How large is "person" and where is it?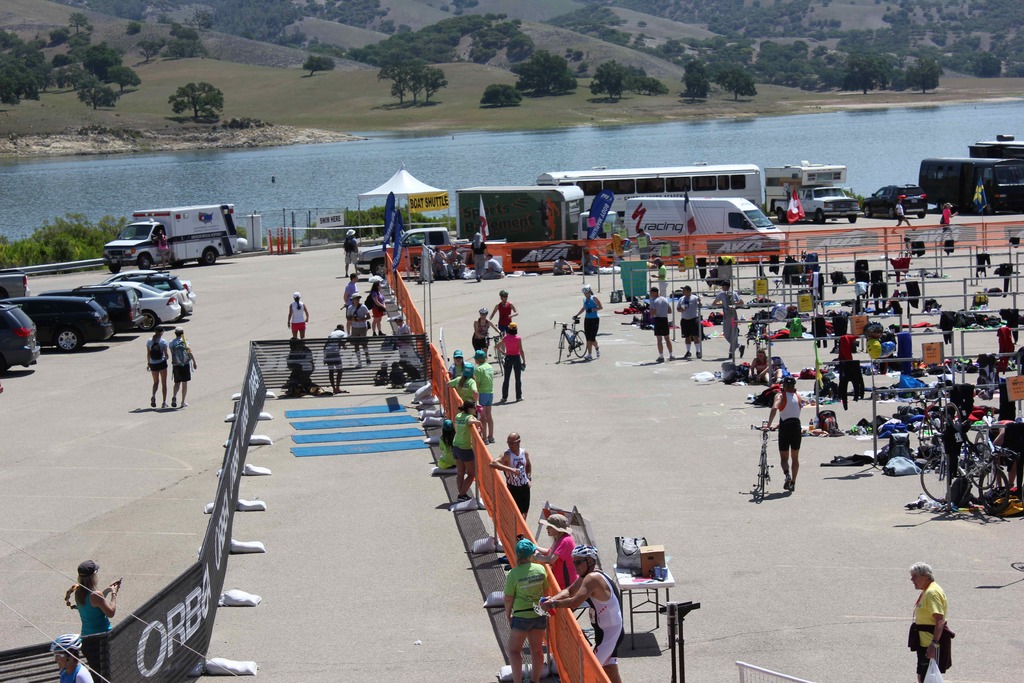
Bounding box: [x1=343, y1=270, x2=358, y2=303].
